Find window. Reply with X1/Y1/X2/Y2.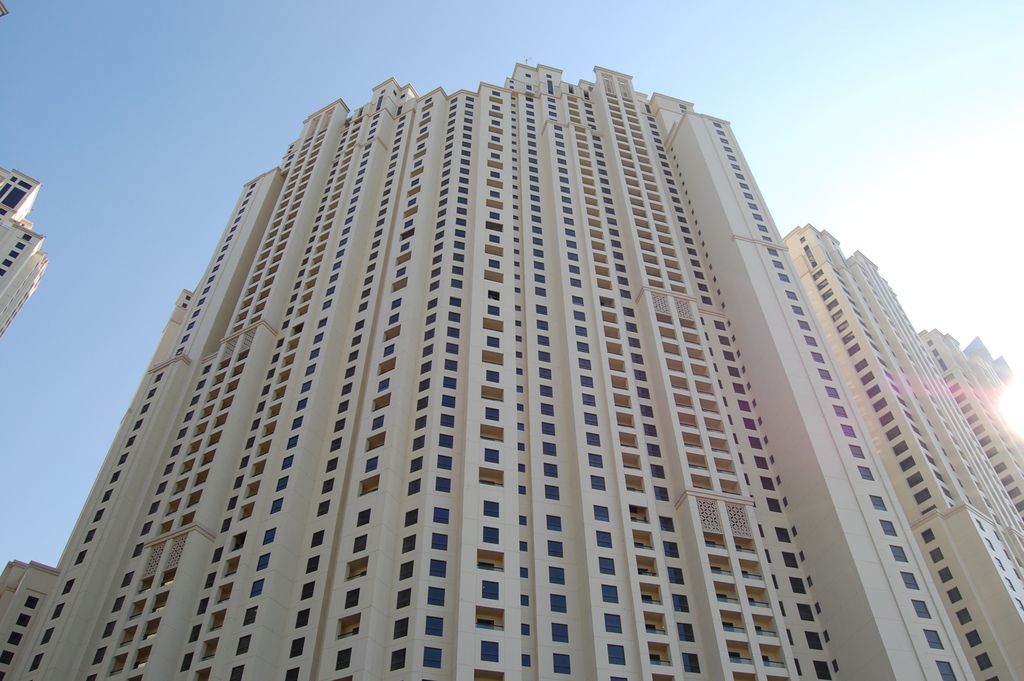
934/564/953/583.
